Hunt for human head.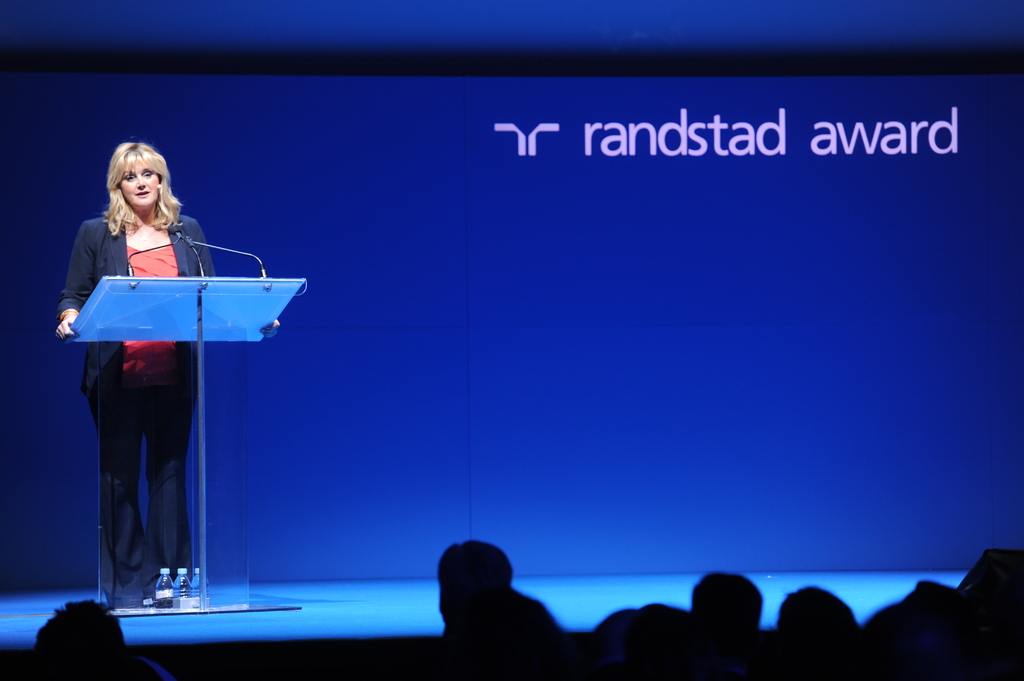
Hunted down at box(31, 599, 129, 680).
